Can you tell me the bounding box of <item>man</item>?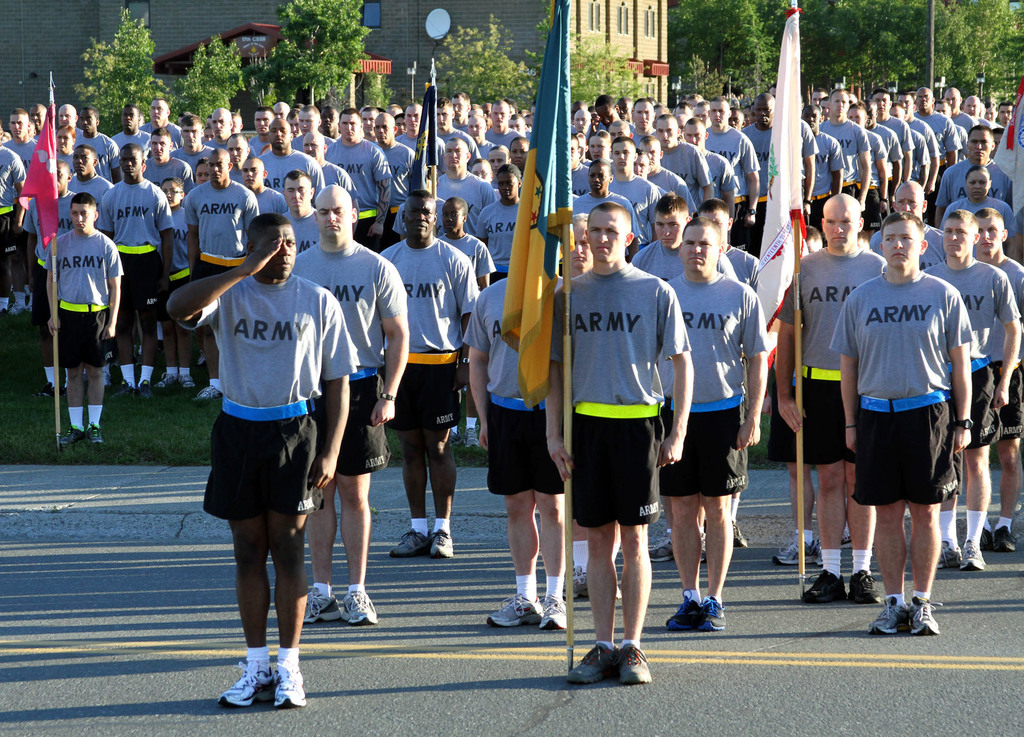
bbox(427, 135, 493, 248).
